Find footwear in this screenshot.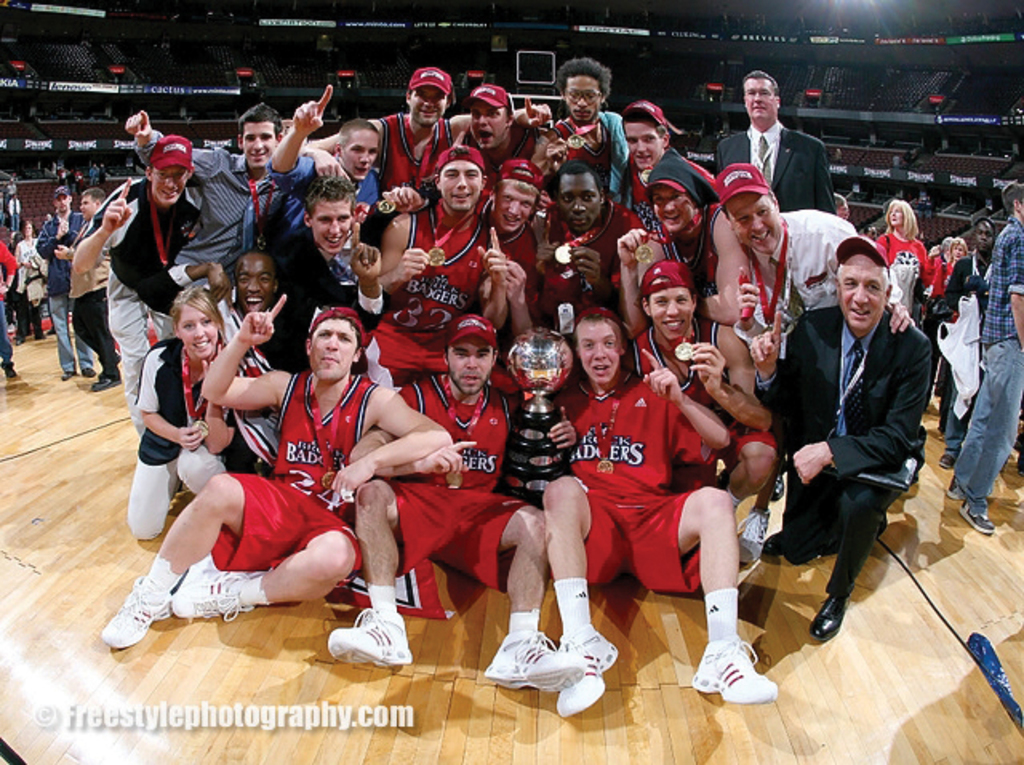
The bounding box for footwear is locate(483, 626, 587, 695).
